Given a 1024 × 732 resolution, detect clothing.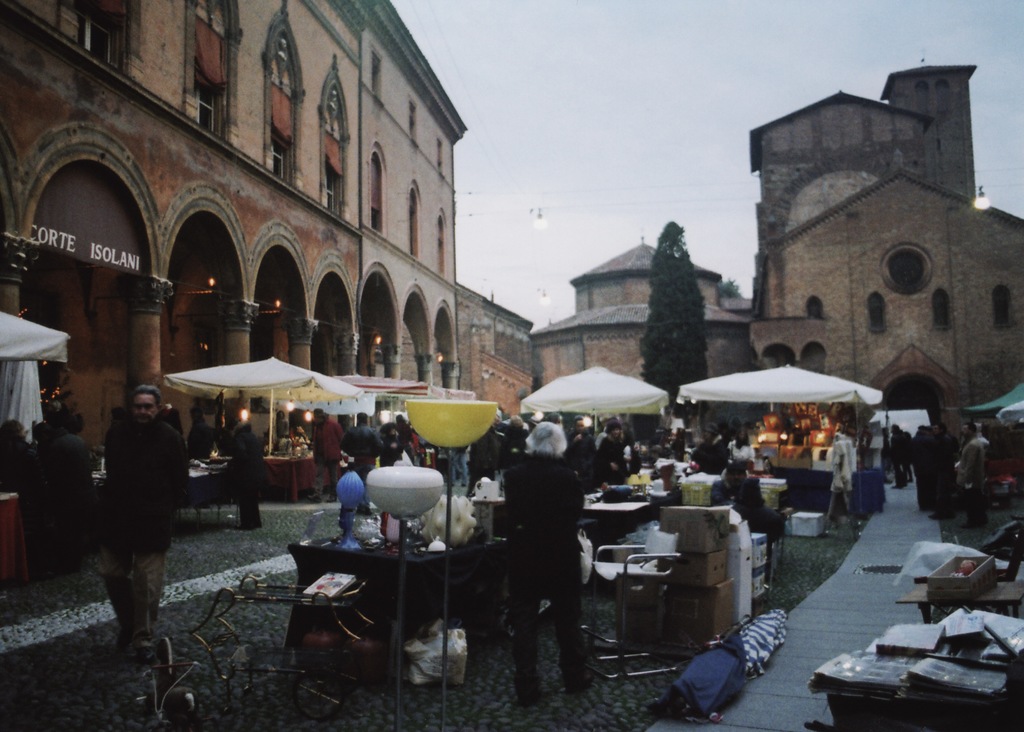
932, 432, 956, 505.
